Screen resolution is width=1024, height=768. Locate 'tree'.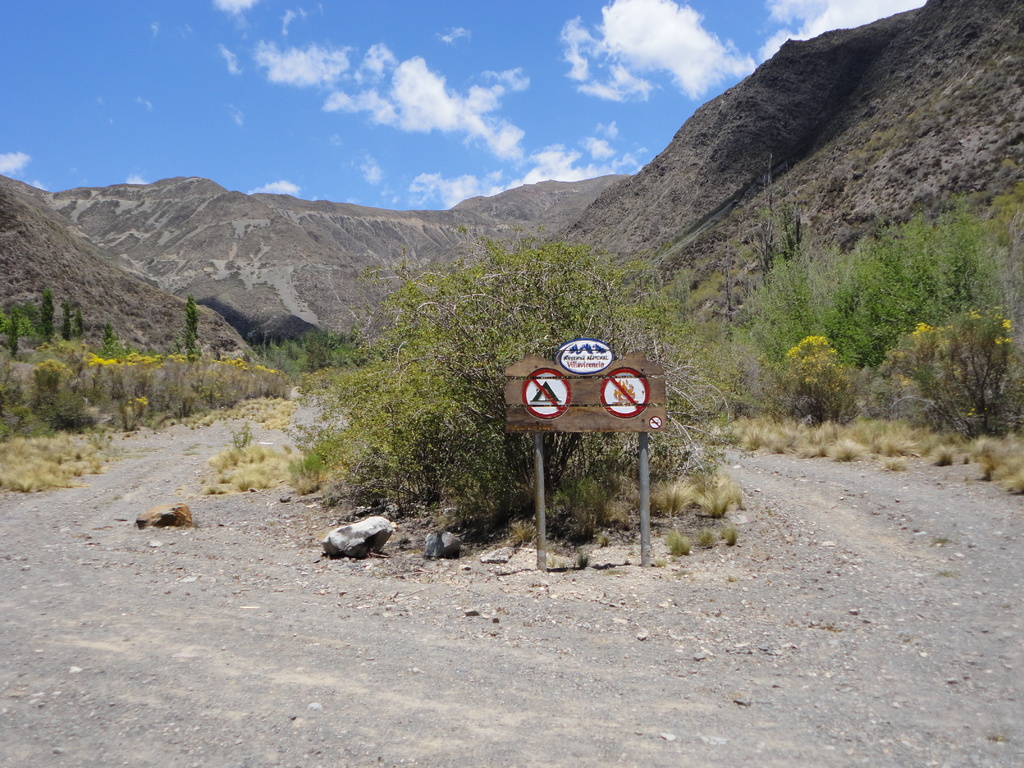
box(888, 220, 966, 437).
